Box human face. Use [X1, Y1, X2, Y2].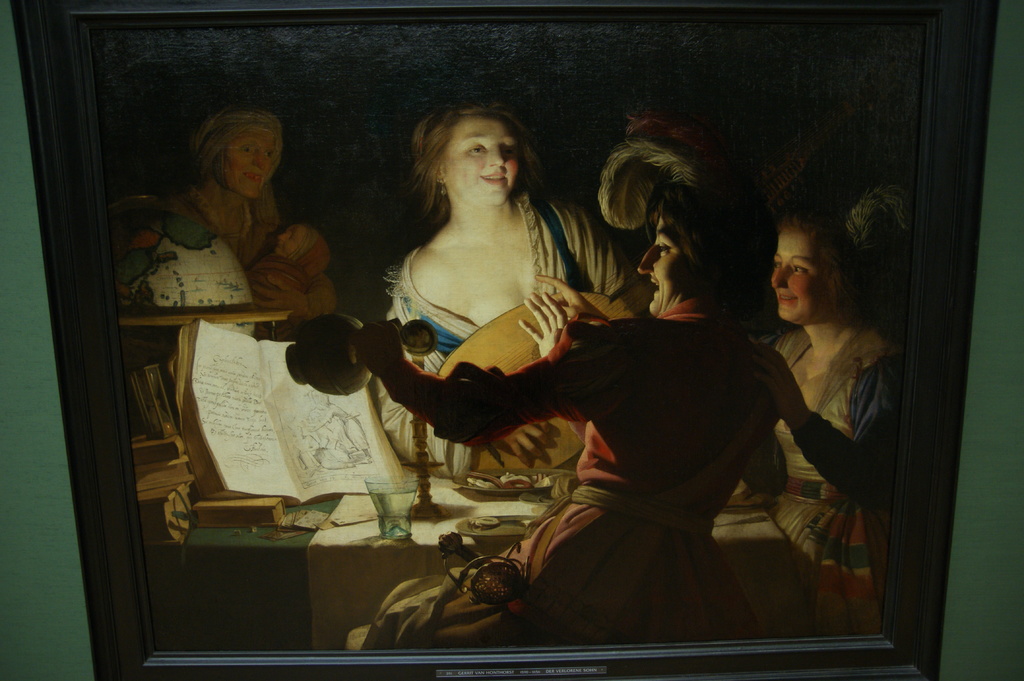
[636, 220, 697, 316].
